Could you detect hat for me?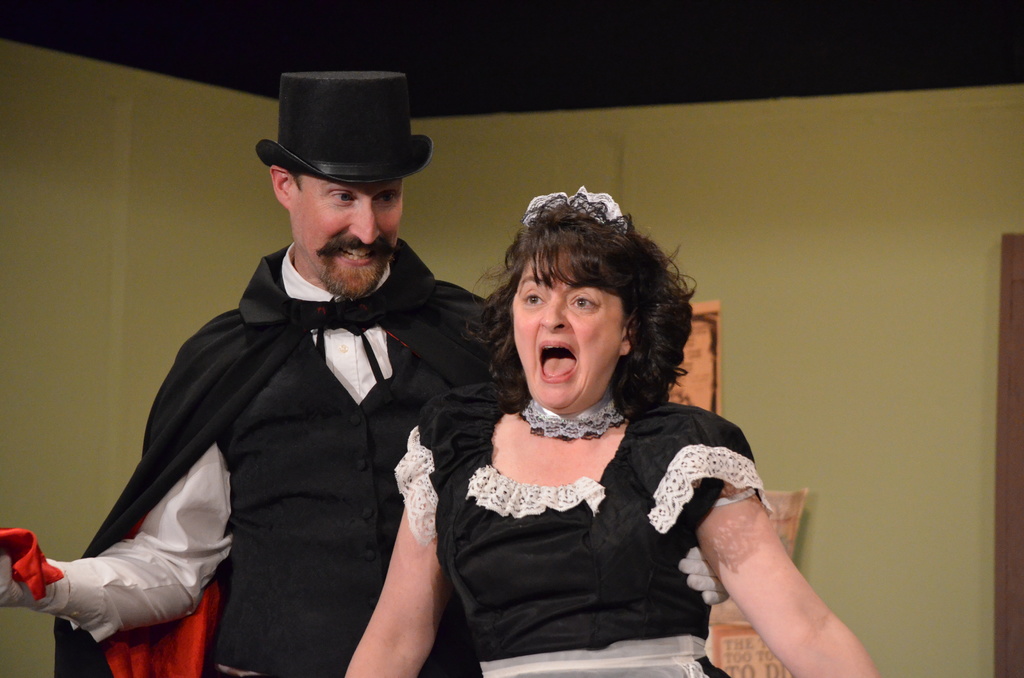
Detection result: l=254, t=69, r=433, b=186.
